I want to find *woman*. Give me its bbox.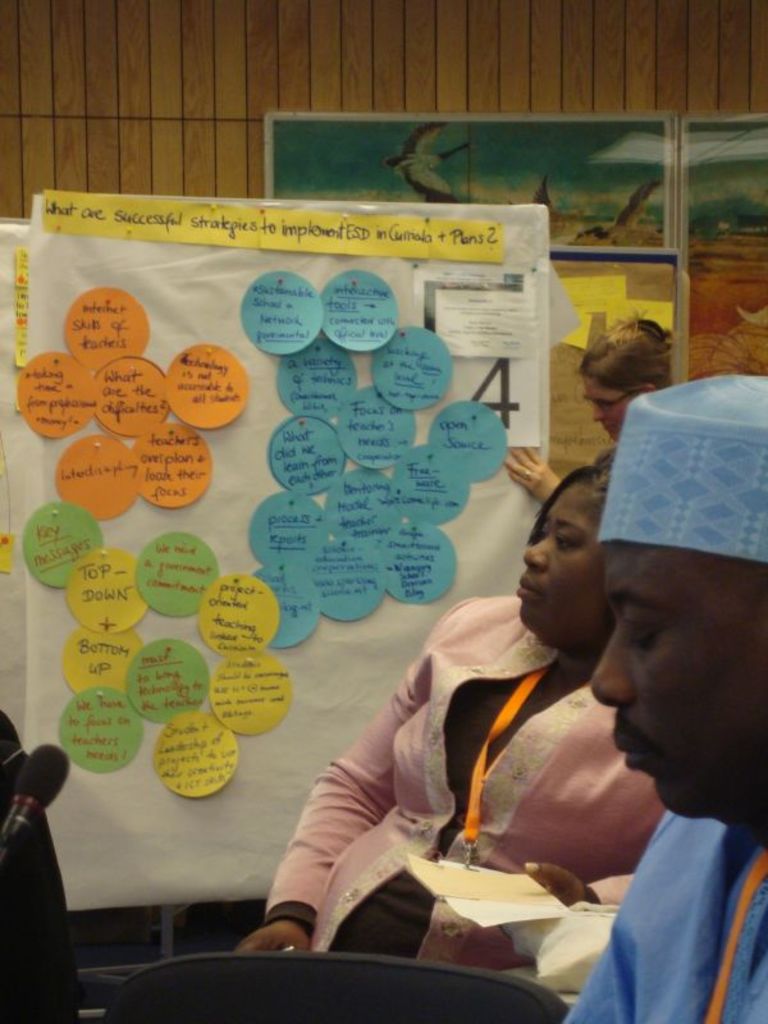
236:462:667:982.
